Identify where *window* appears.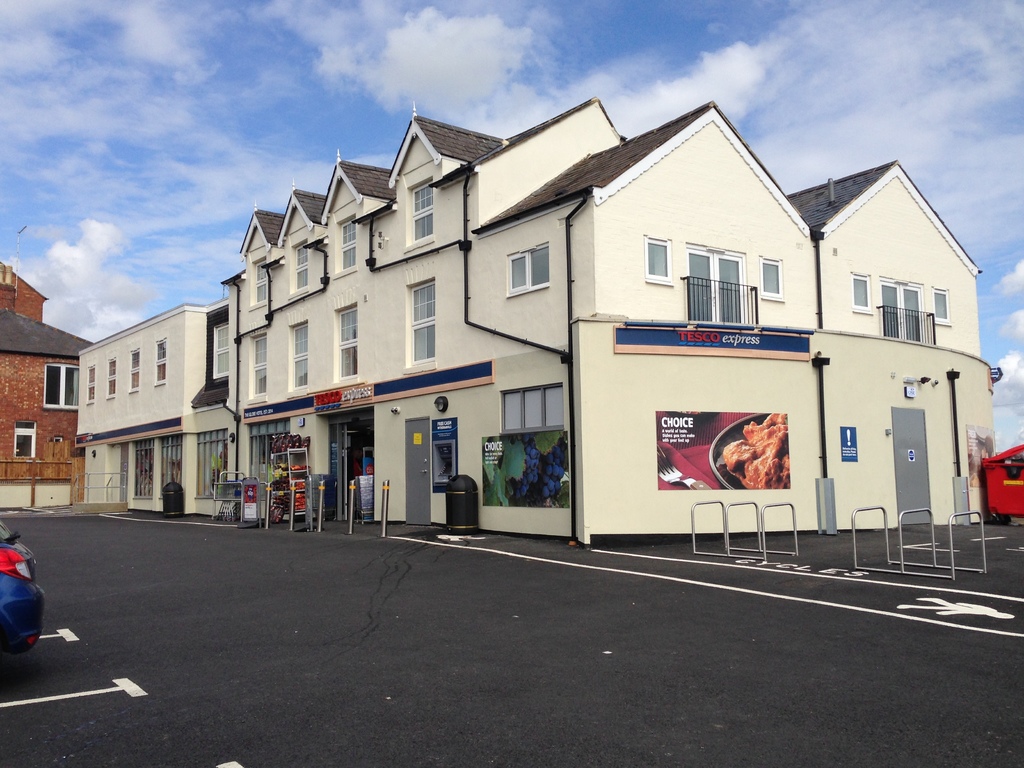
Appears at <box>406,273,437,364</box>.
